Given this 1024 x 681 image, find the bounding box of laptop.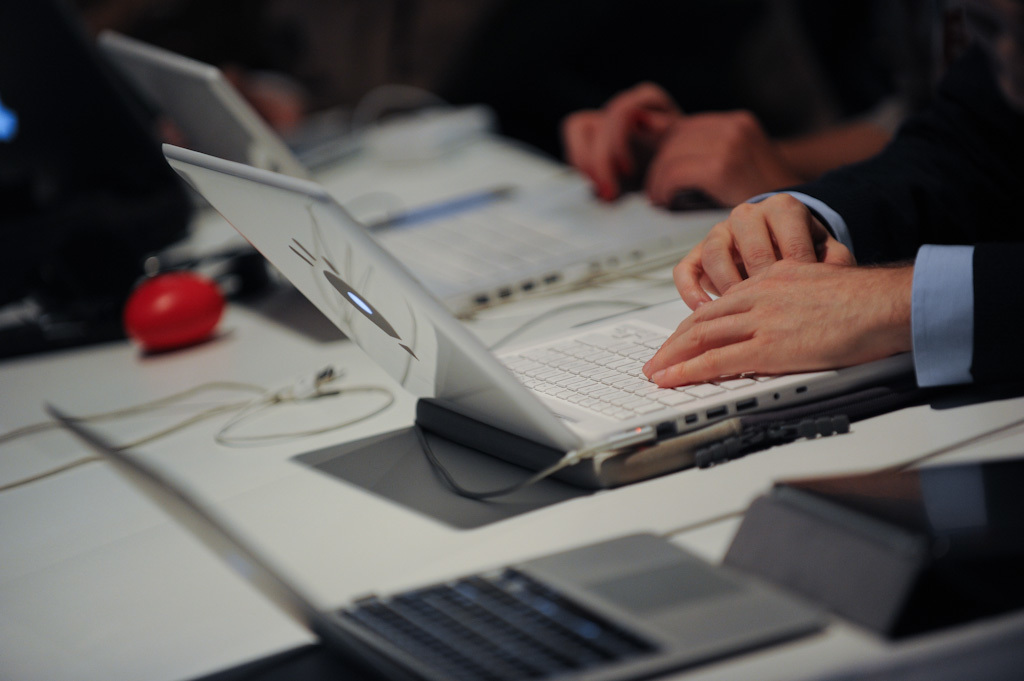
<region>42, 402, 831, 680</region>.
